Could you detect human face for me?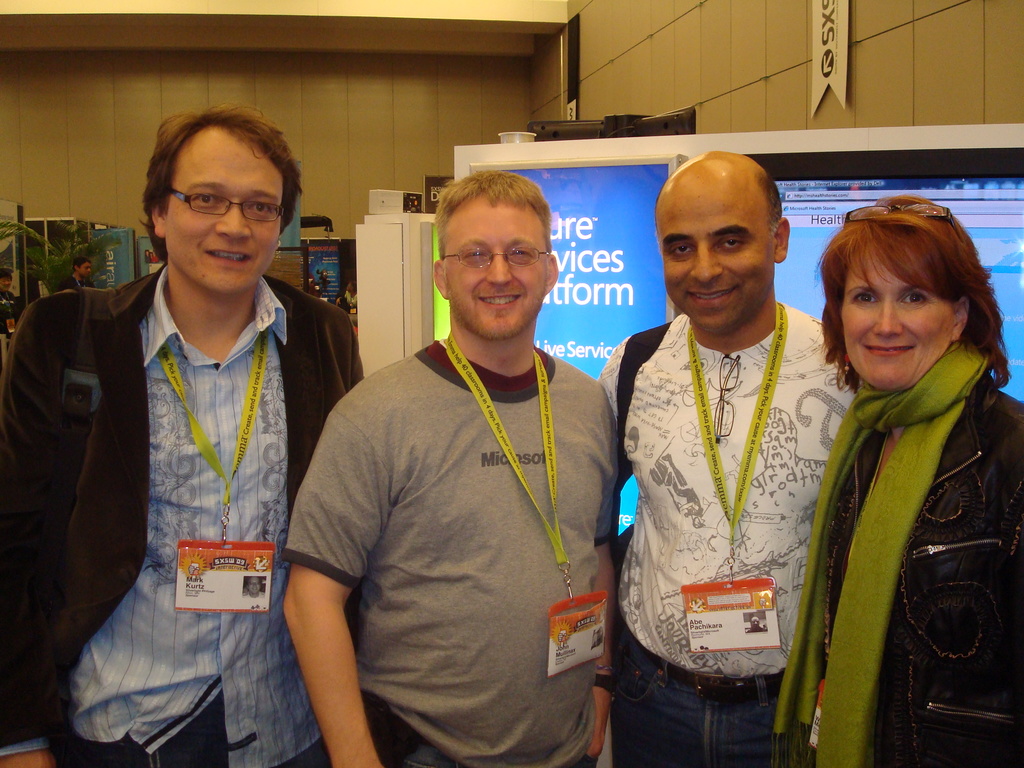
Detection result: locate(163, 142, 283, 297).
